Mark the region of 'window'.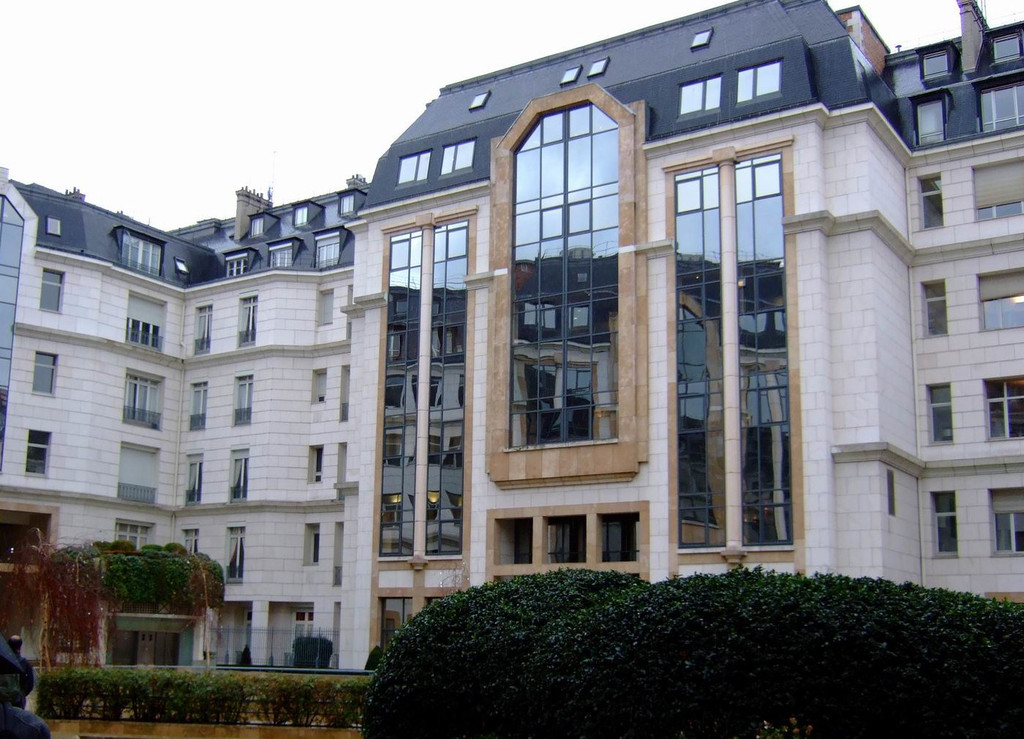
Region: {"left": 44, "top": 217, "right": 61, "bottom": 238}.
